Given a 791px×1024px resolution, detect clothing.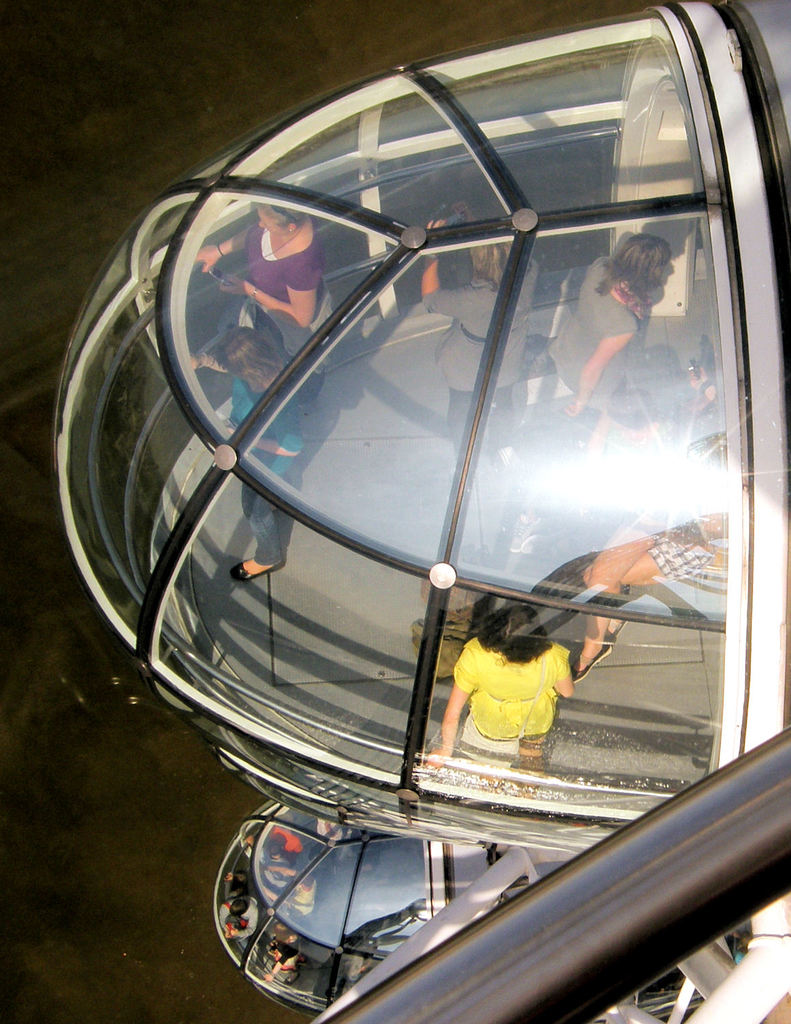
556, 265, 635, 391.
